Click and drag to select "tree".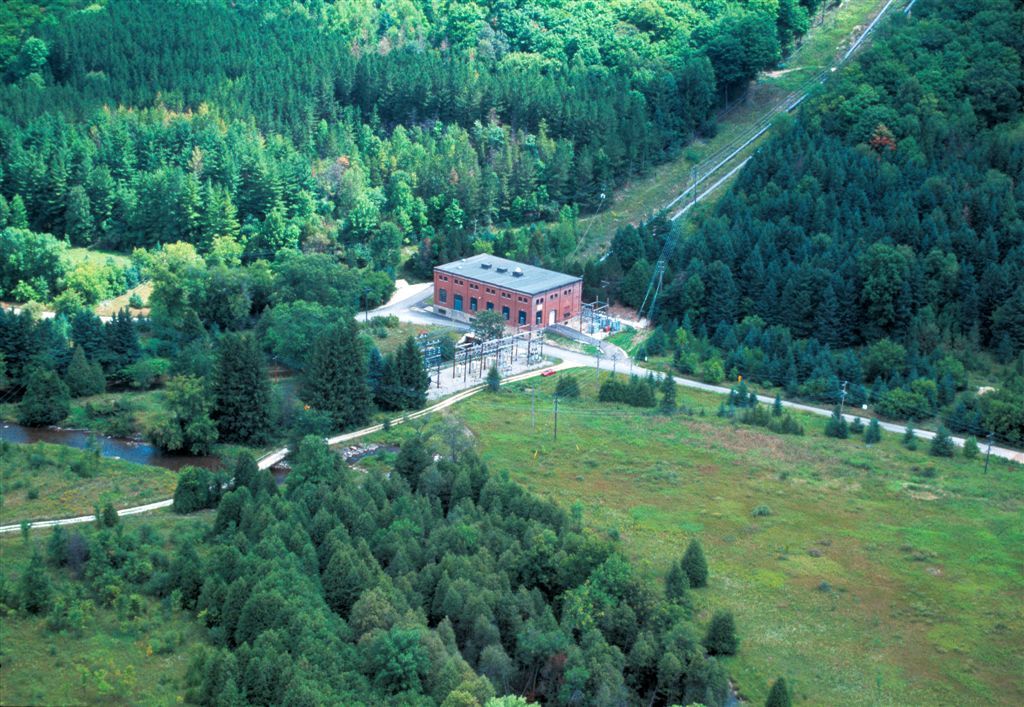
Selection: Rect(375, 337, 433, 411).
